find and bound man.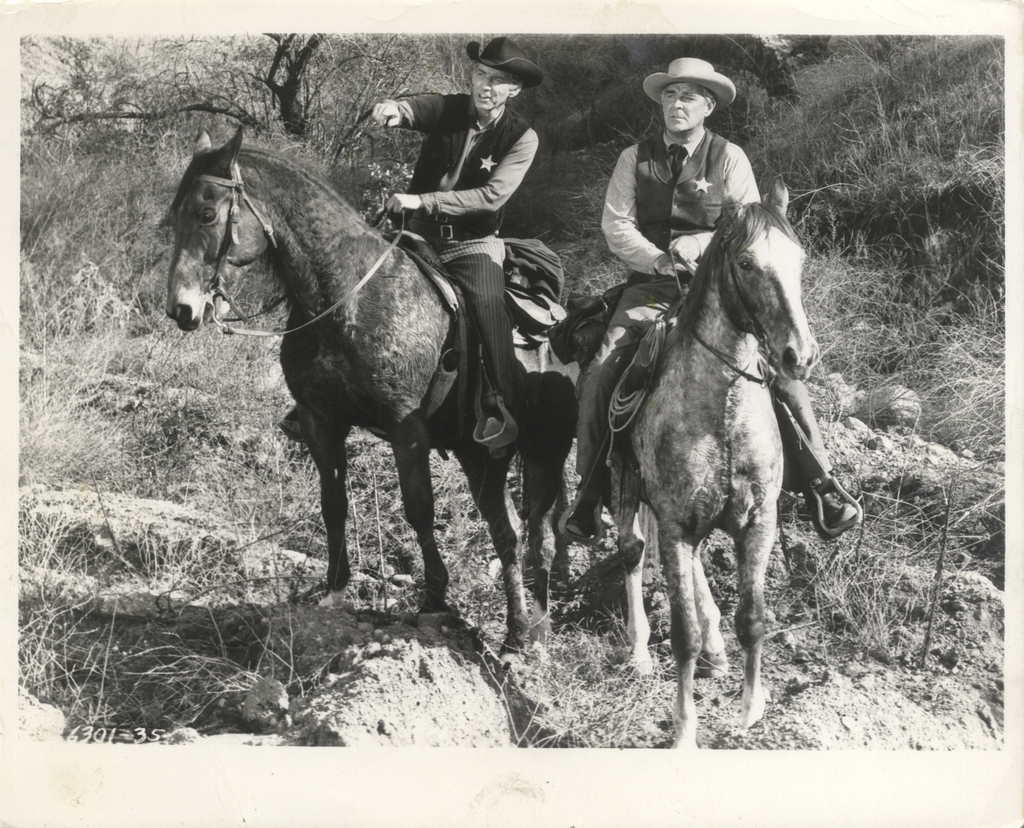
Bound: (x1=282, y1=34, x2=547, y2=461).
